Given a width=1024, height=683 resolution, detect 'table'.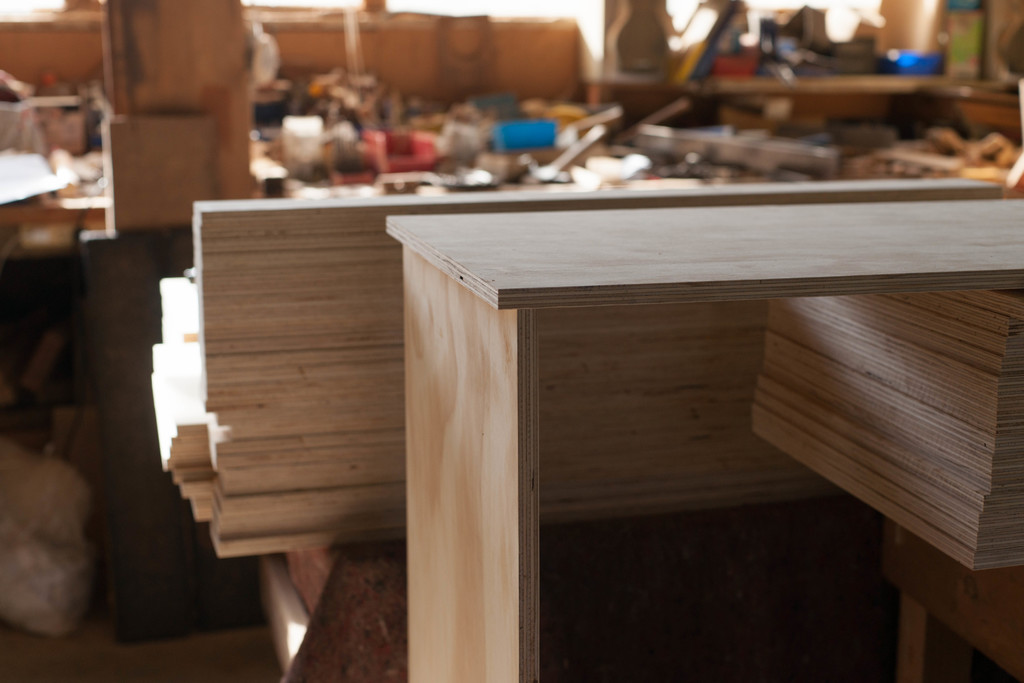
326/184/988/679.
